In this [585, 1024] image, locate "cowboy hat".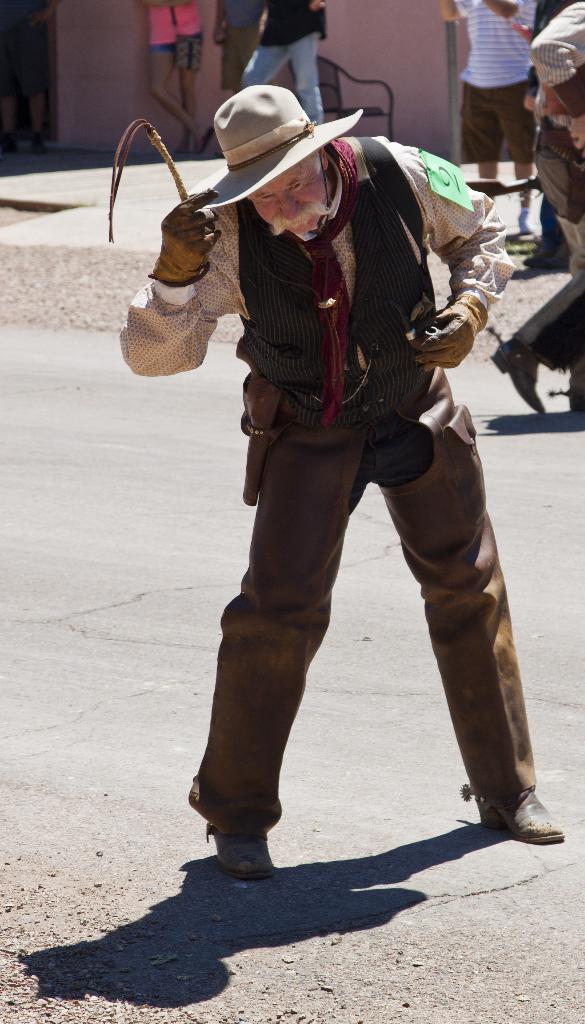
Bounding box: (left=193, top=83, right=351, bottom=210).
